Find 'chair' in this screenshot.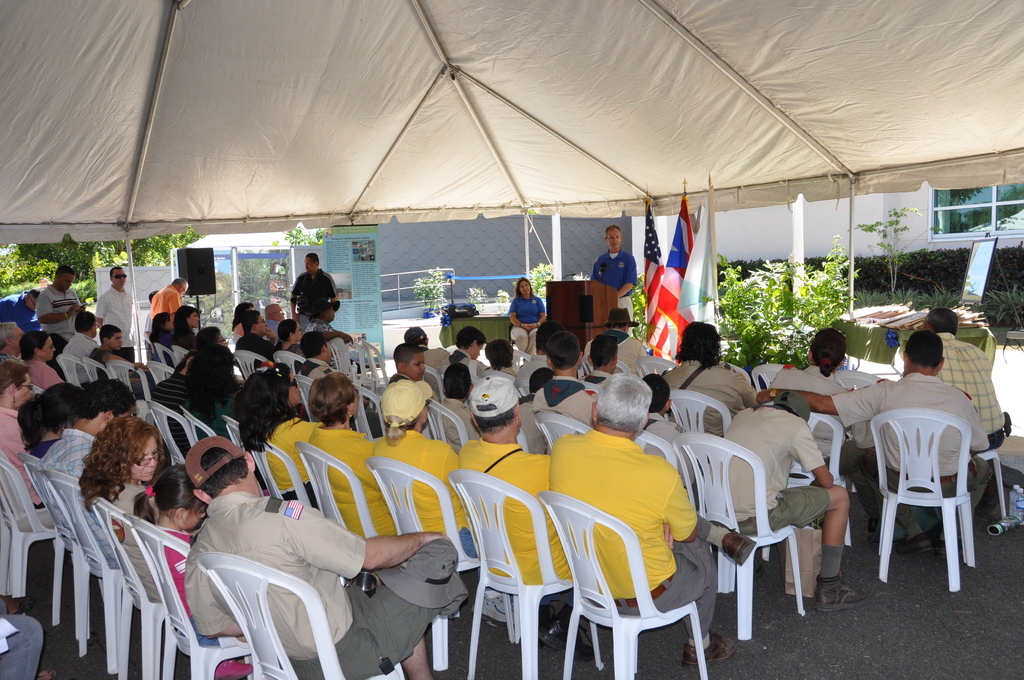
The bounding box for 'chair' is detection(88, 494, 173, 679).
